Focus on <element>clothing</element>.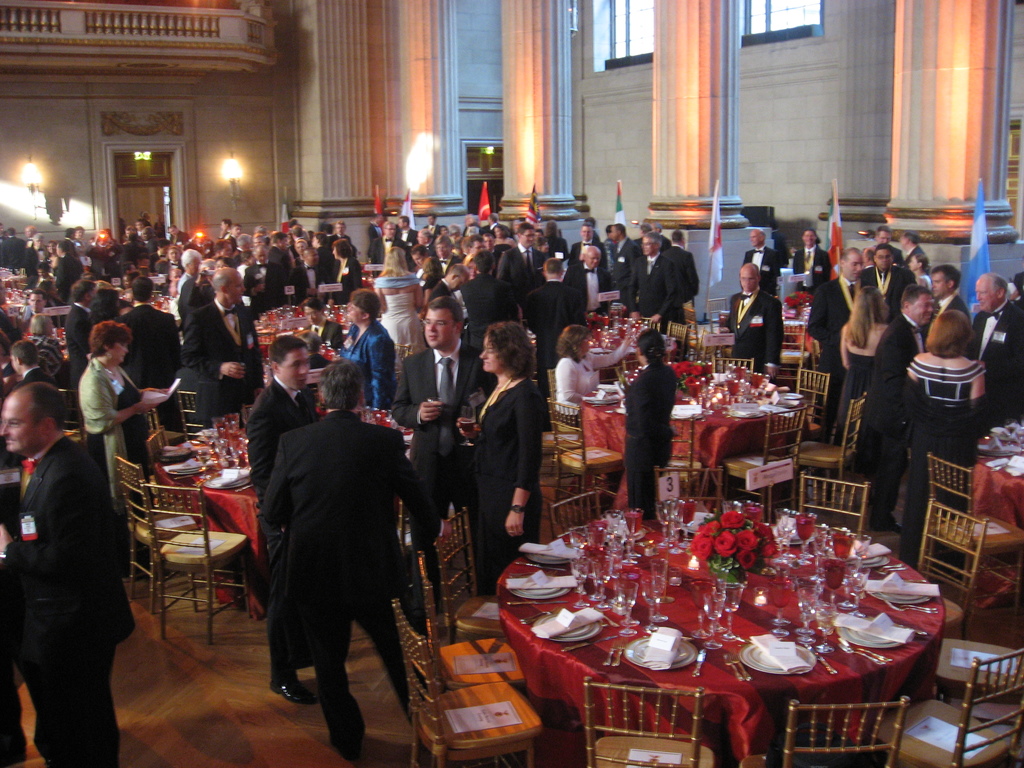
Focused at <bbox>726, 285, 785, 373</bbox>.
